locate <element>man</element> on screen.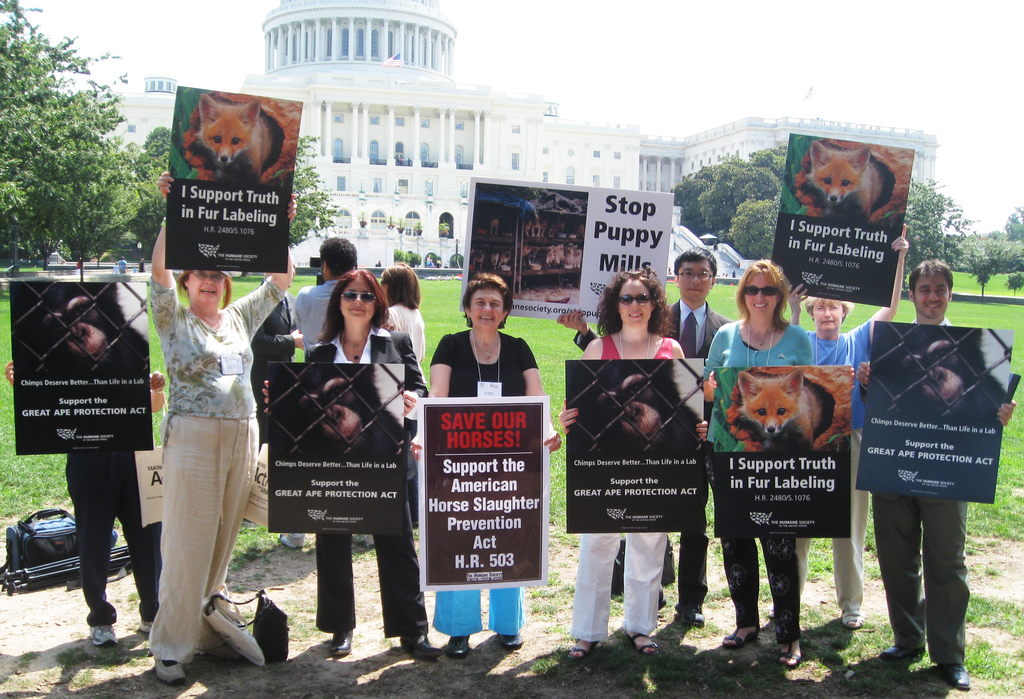
On screen at (left=856, top=255, right=1018, bottom=687).
